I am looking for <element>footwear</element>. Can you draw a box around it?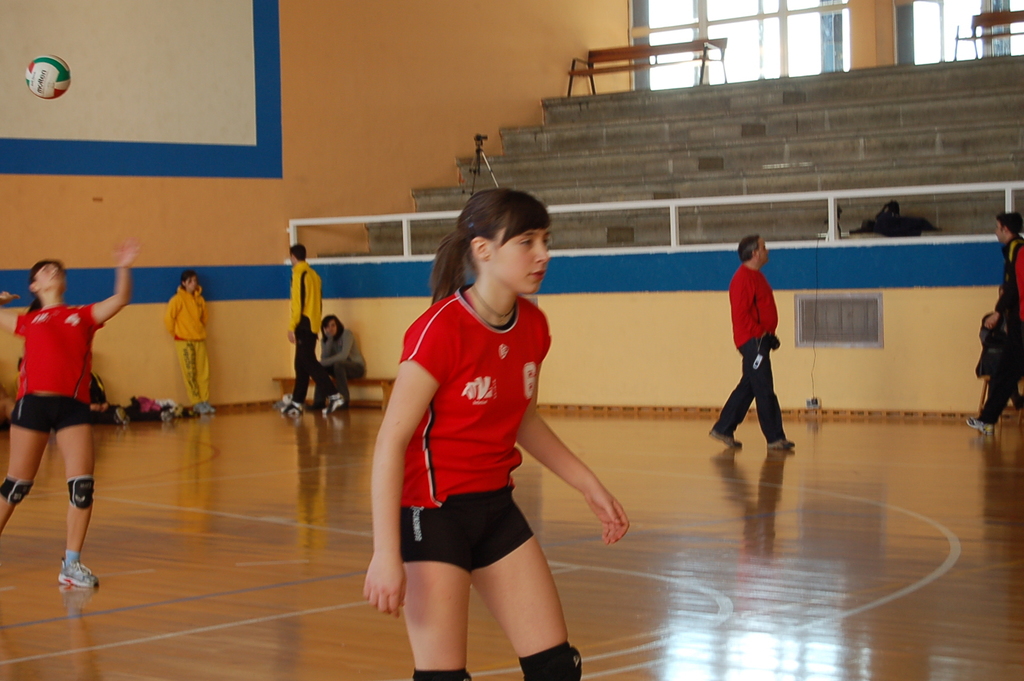
Sure, the bounding box is [770, 437, 790, 450].
